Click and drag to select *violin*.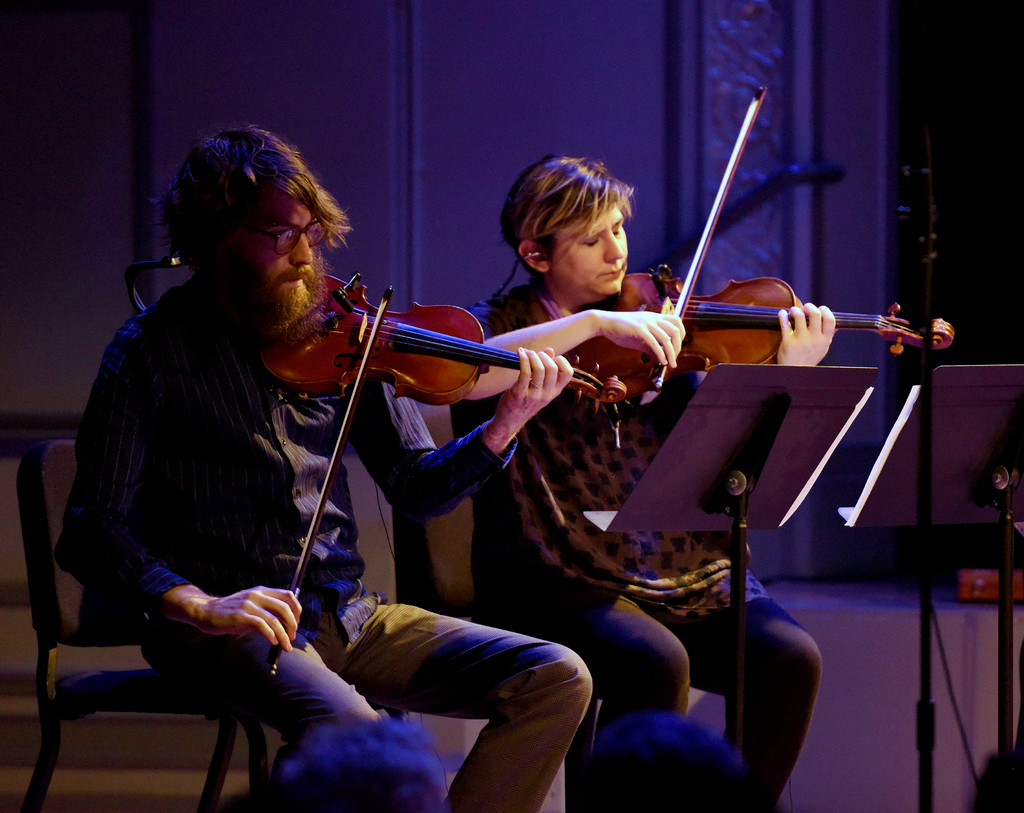
Selection: bbox=(260, 268, 631, 680).
